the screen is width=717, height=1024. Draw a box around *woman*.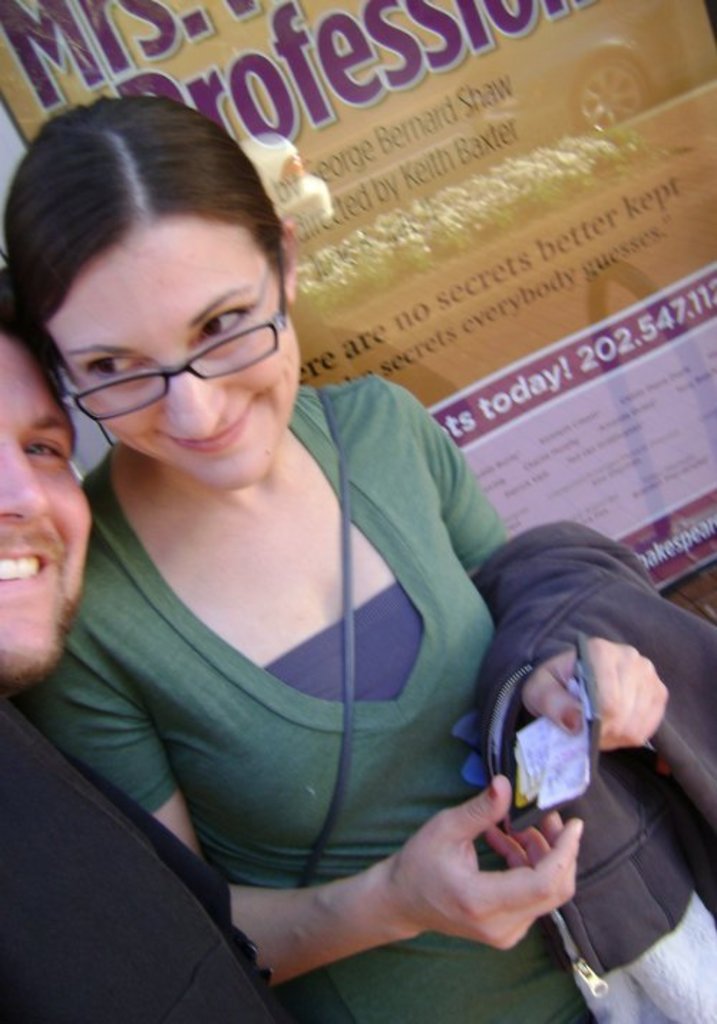
l=3, t=90, r=716, b=1023.
